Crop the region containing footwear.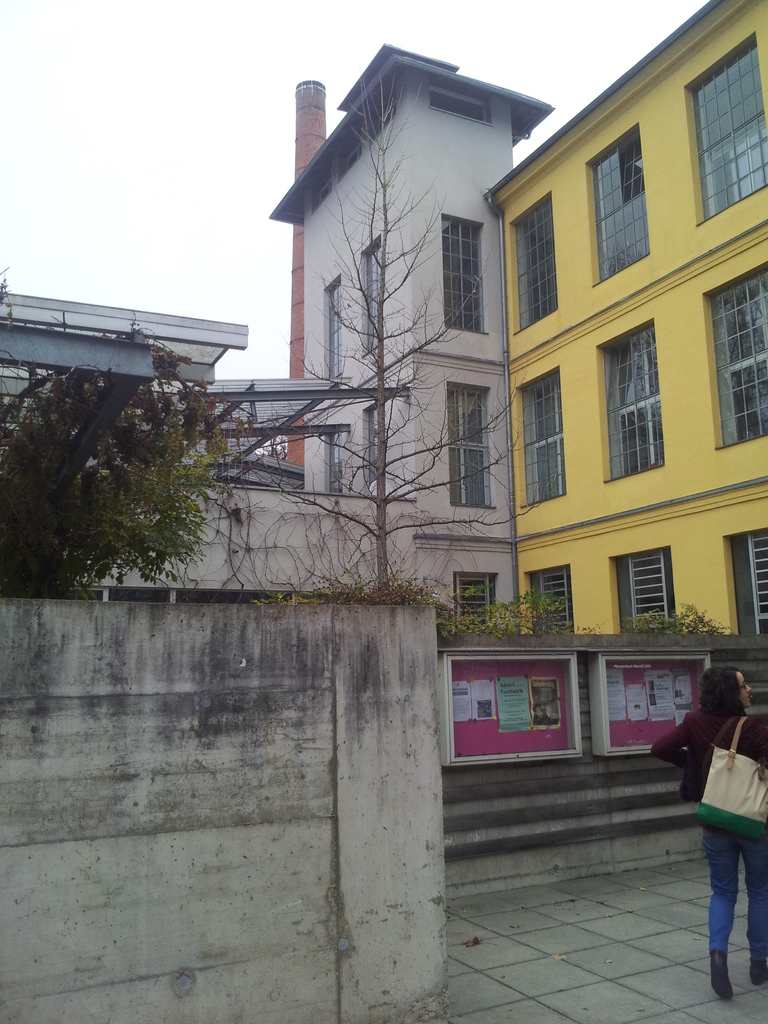
Crop region: <box>711,950,730,1001</box>.
